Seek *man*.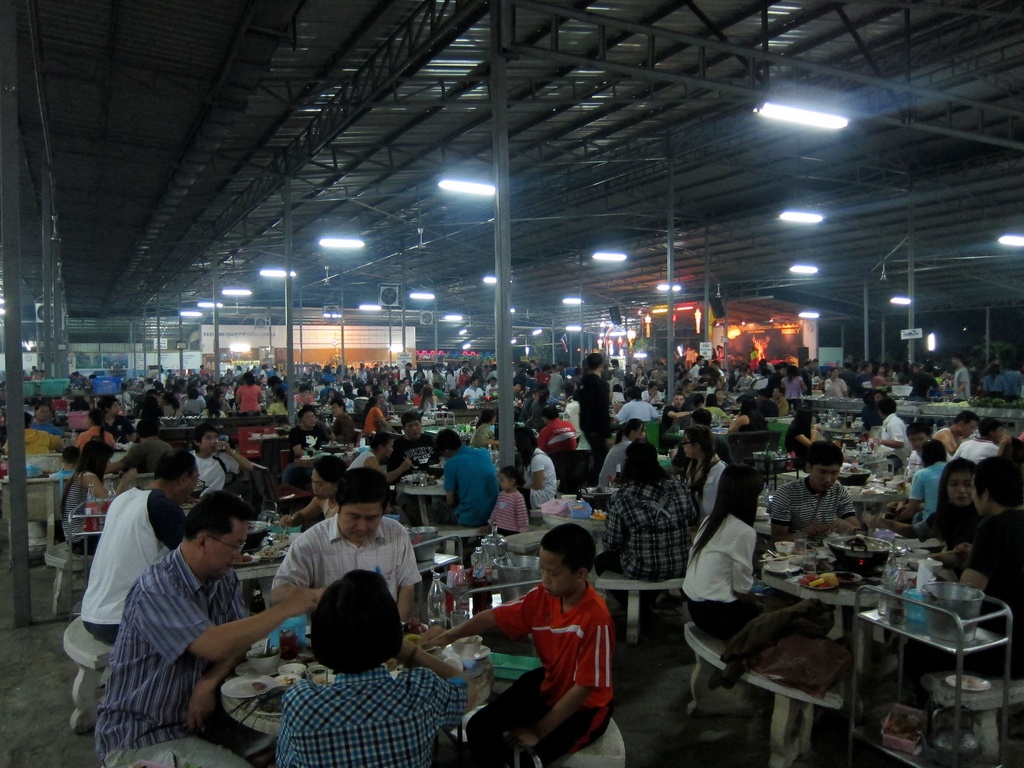
Rect(835, 362, 888, 400).
